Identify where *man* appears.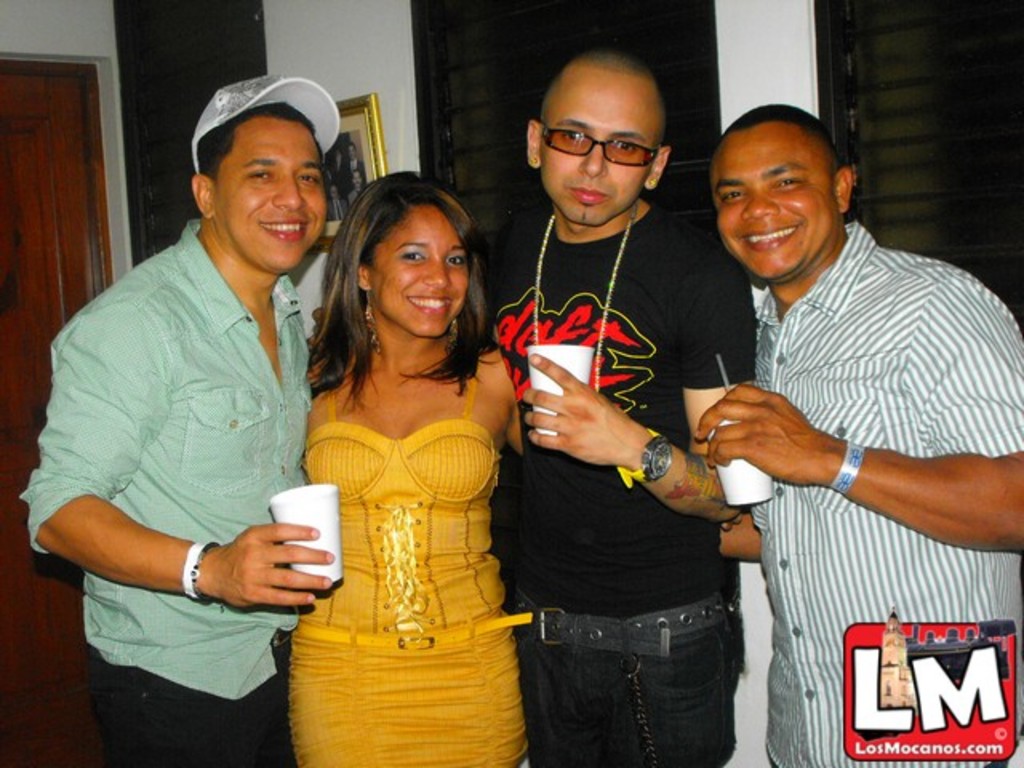
Appears at box(307, 51, 758, 766).
